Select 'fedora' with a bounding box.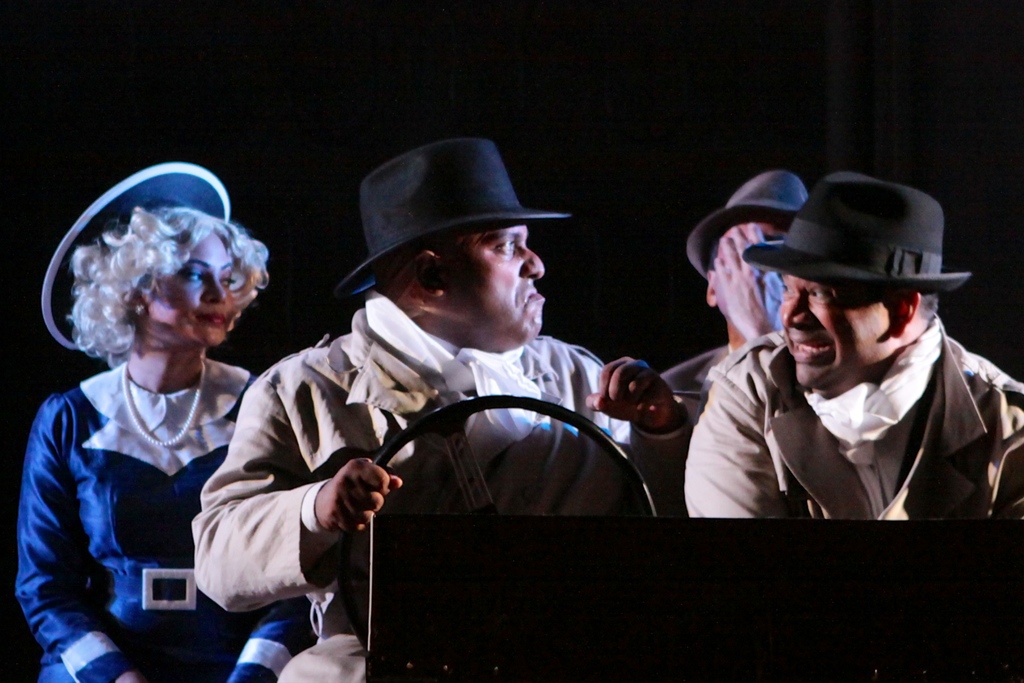
(740, 168, 972, 288).
